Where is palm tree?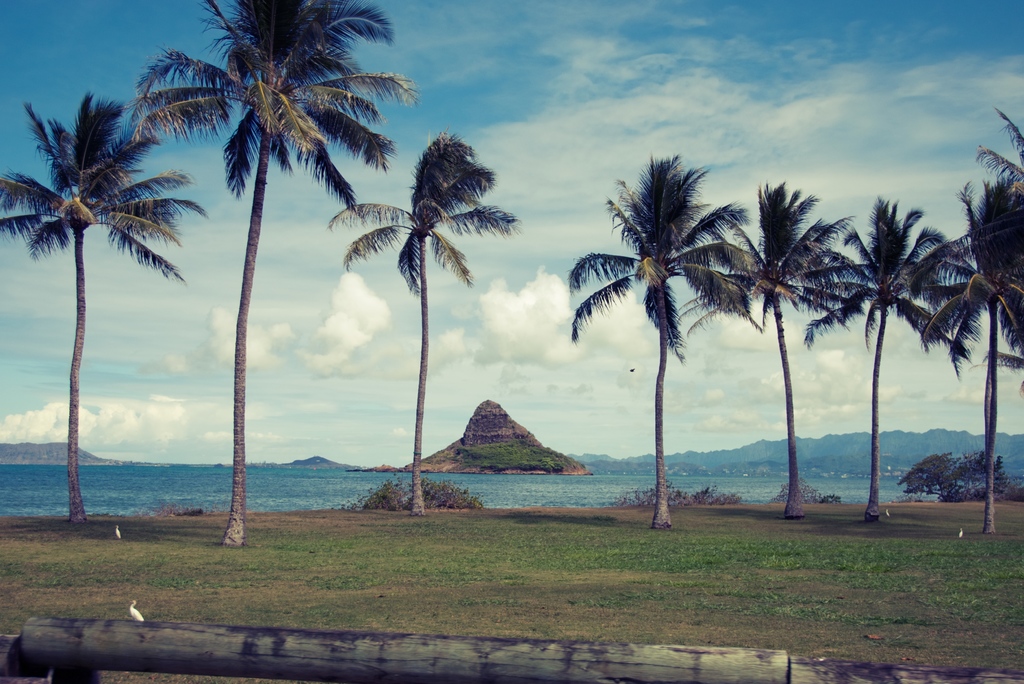
bbox=(146, 0, 390, 543).
